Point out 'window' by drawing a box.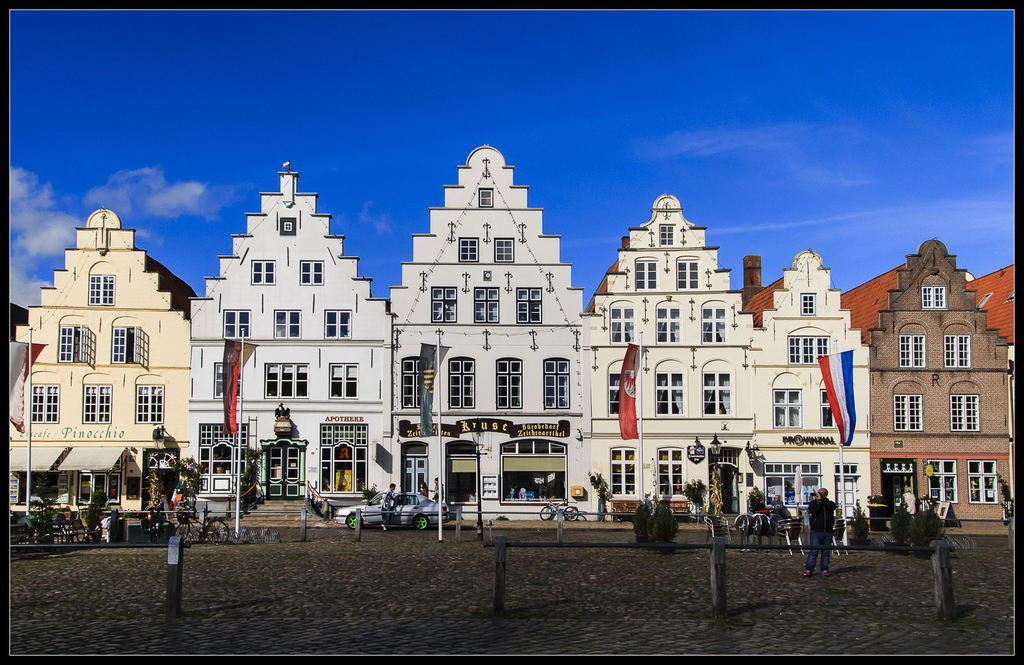
box=[459, 237, 476, 264].
